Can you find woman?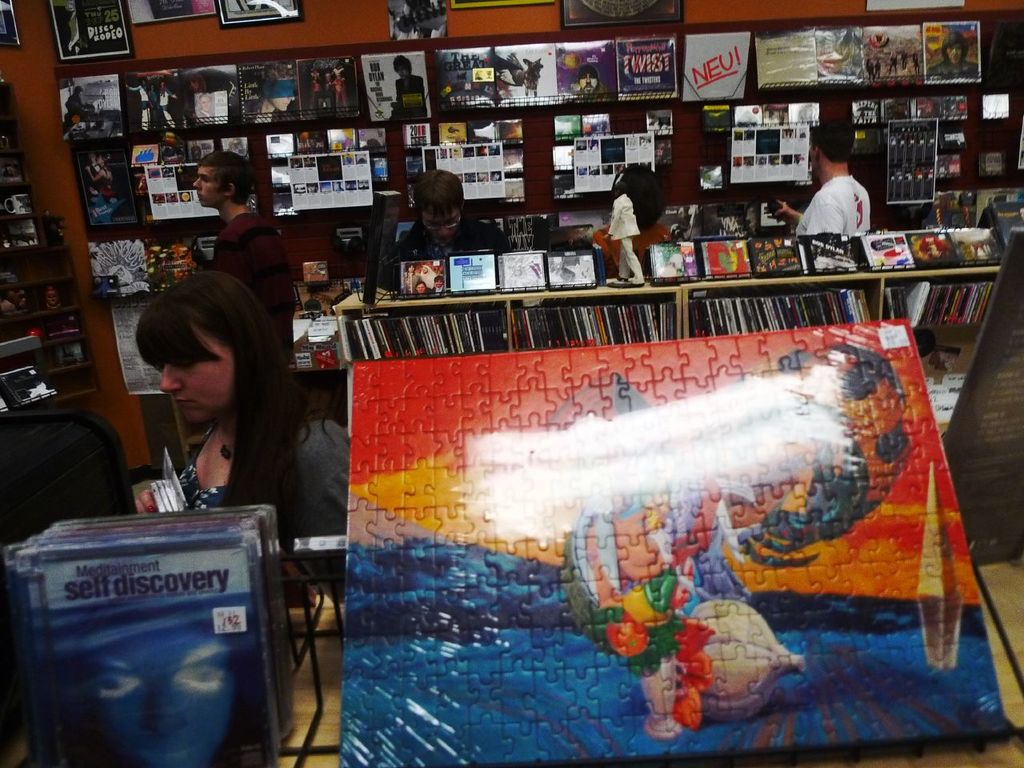
Yes, bounding box: box(137, 277, 362, 520).
